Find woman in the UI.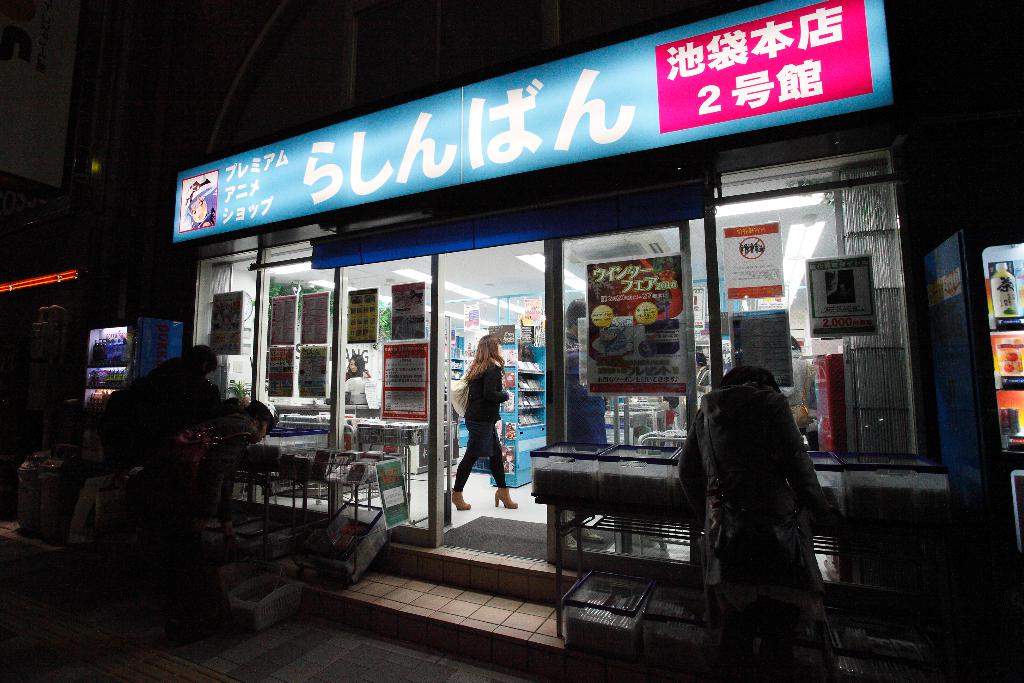
UI element at bbox=(666, 361, 835, 682).
